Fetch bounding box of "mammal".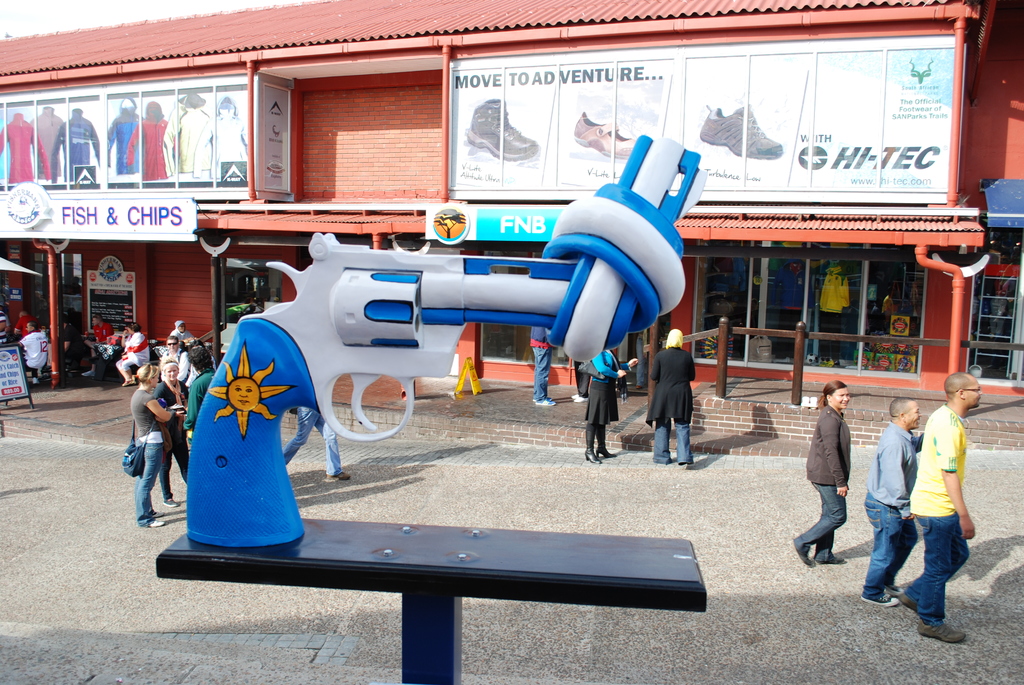
Bbox: 159/338/184/383.
